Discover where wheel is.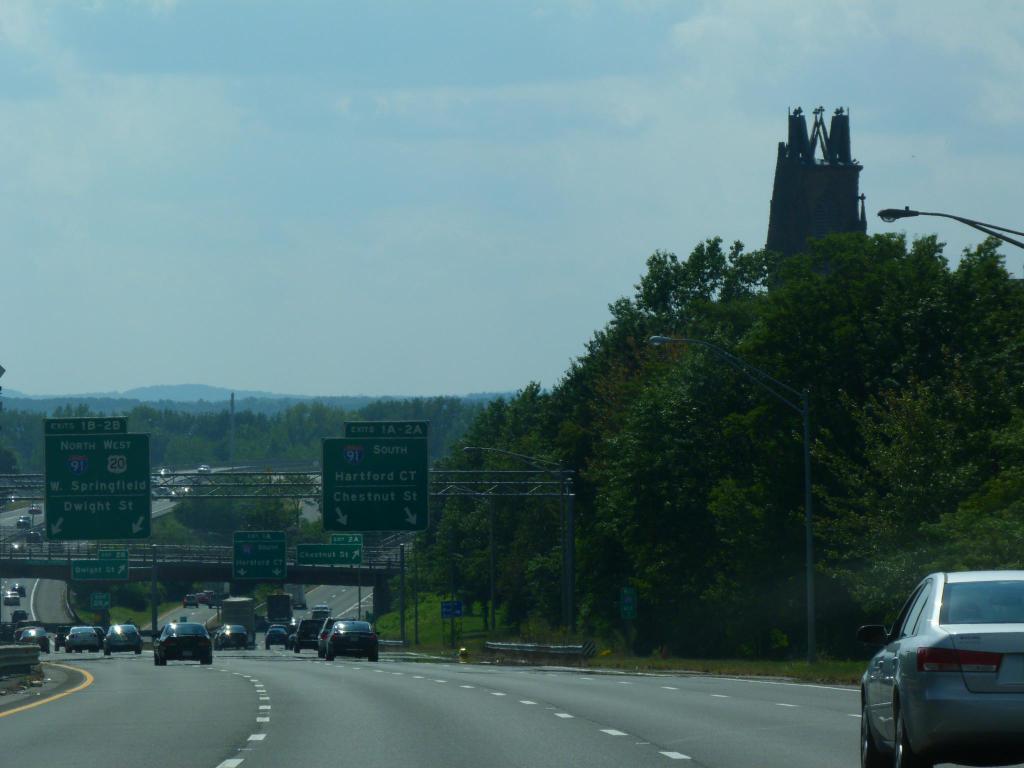
Discovered at (left=159, top=659, right=169, bottom=668).
